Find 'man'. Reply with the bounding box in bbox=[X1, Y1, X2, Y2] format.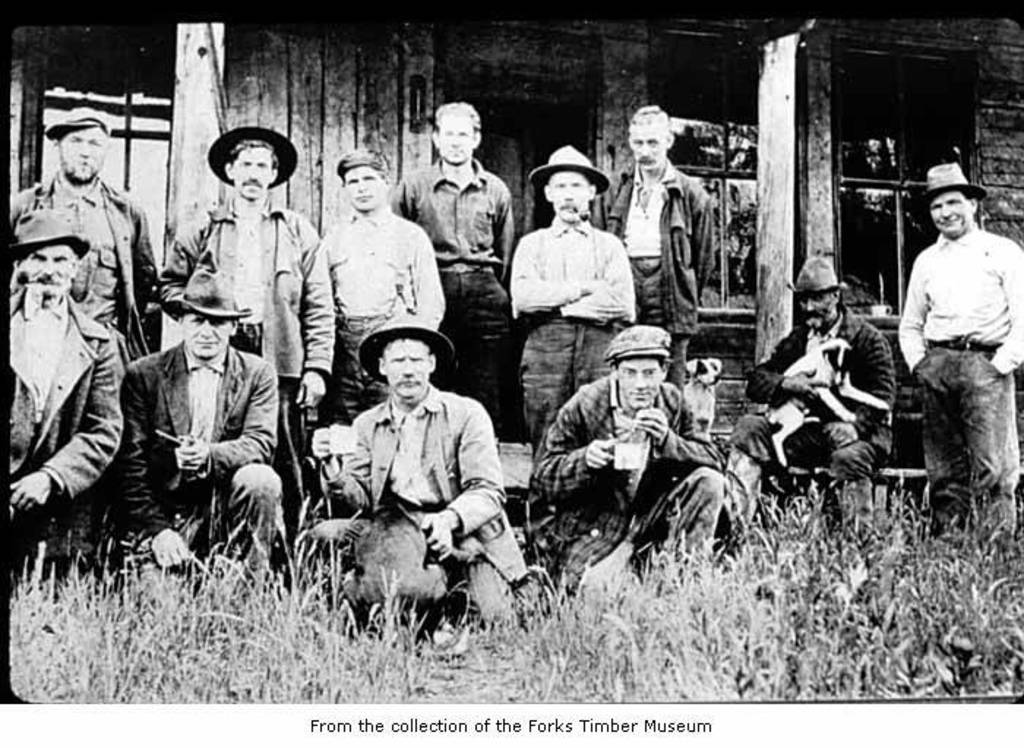
bbox=[911, 165, 1023, 545].
